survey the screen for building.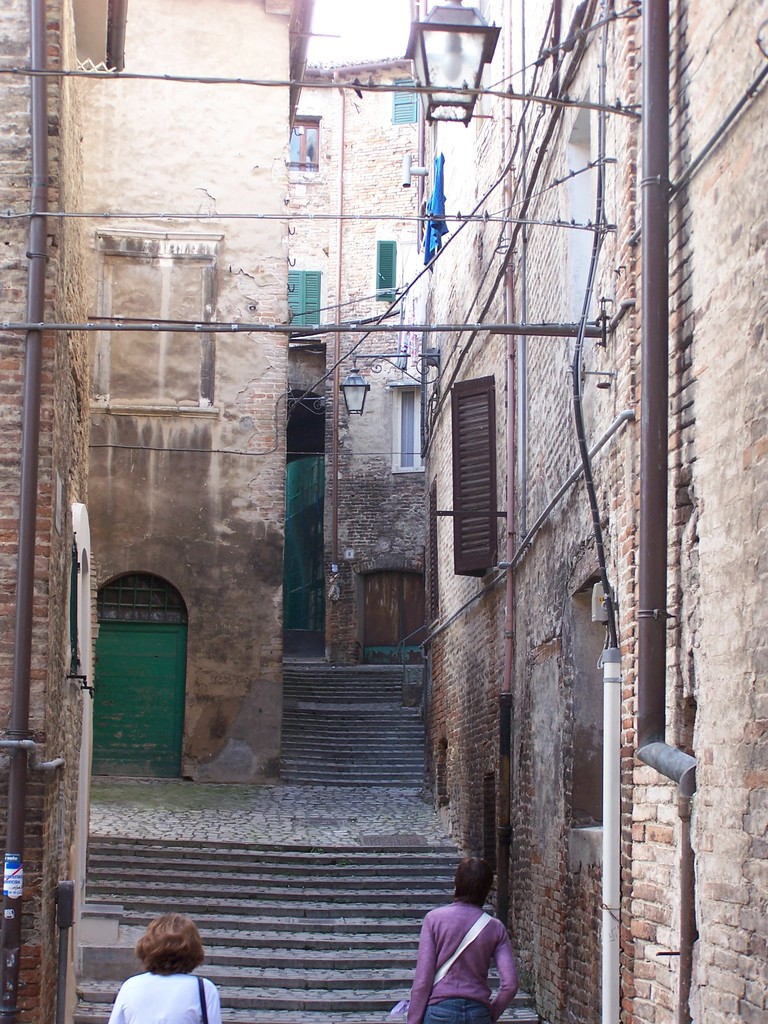
Survey found: box(432, 0, 767, 1023).
